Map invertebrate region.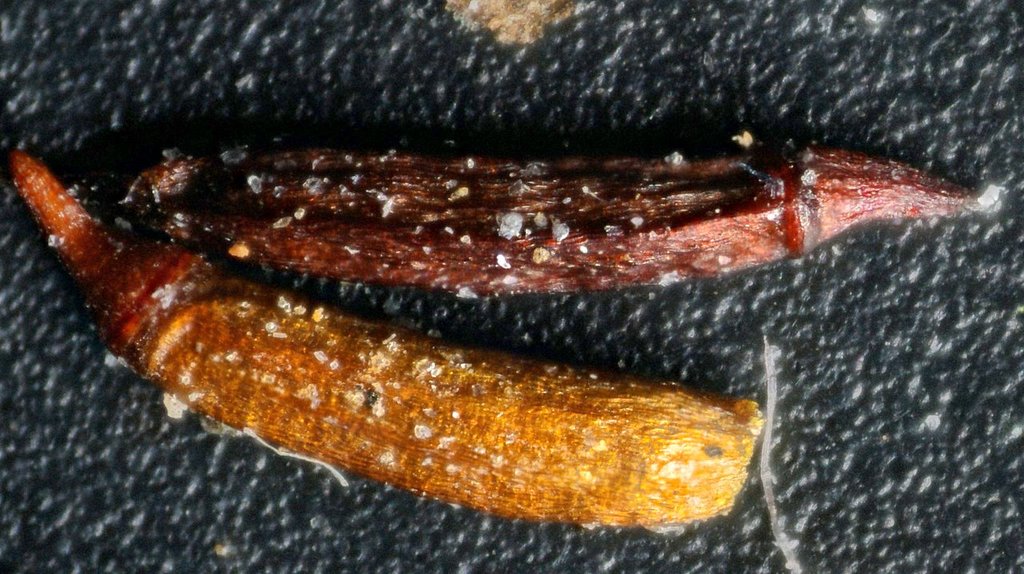
Mapped to box=[1, 144, 766, 530].
